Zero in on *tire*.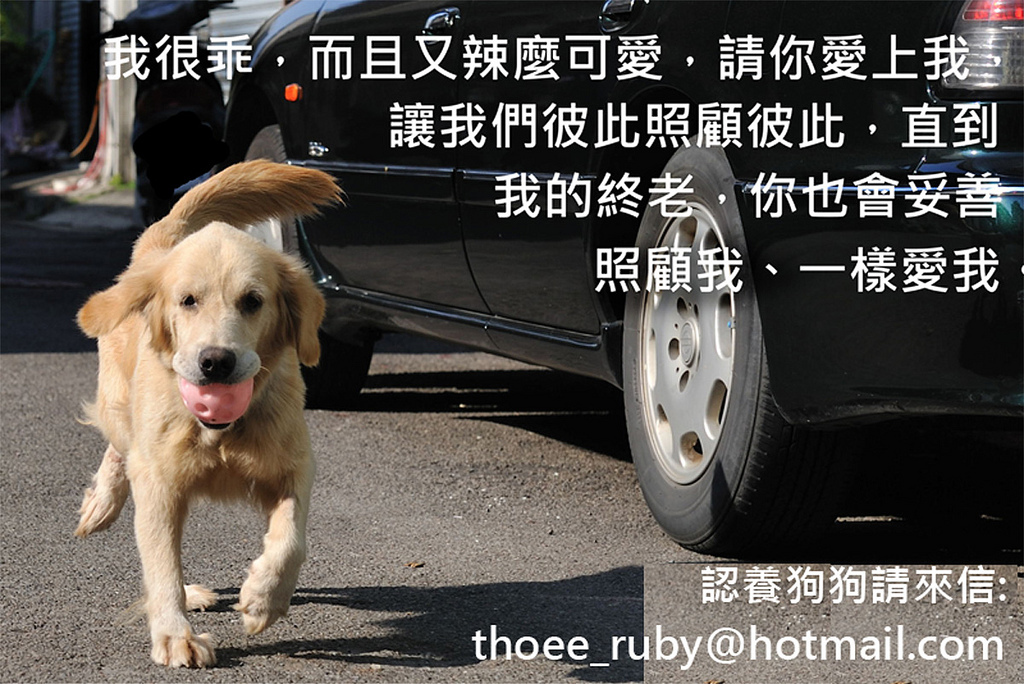
Zeroed in: <bbox>621, 130, 823, 556</bbox>.
